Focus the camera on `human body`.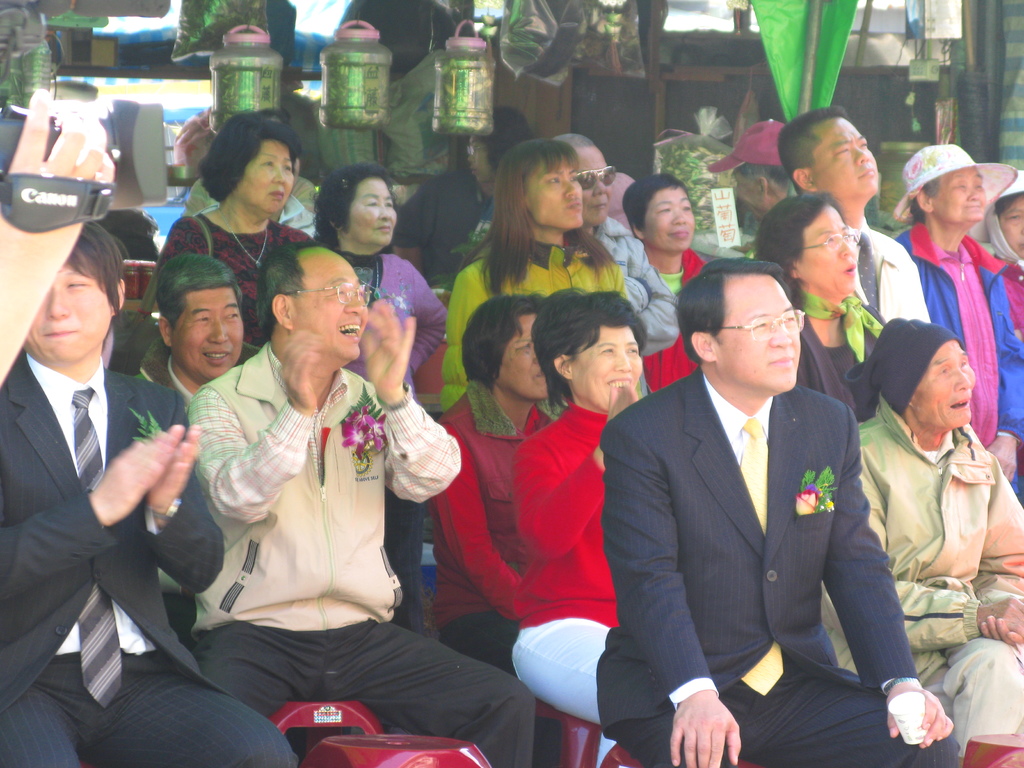
Focus region: detection(159, 113, 301, 323).
